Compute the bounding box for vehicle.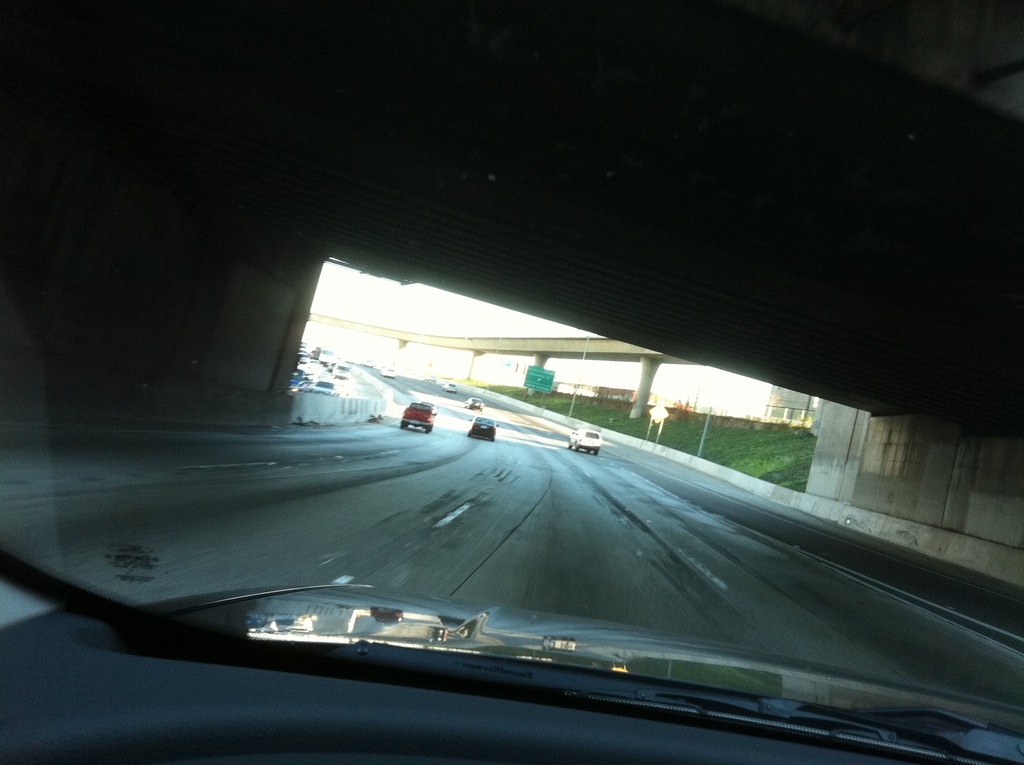
{"x1": 459, "y1": 396, "x2": 483, "y2": 409}.
